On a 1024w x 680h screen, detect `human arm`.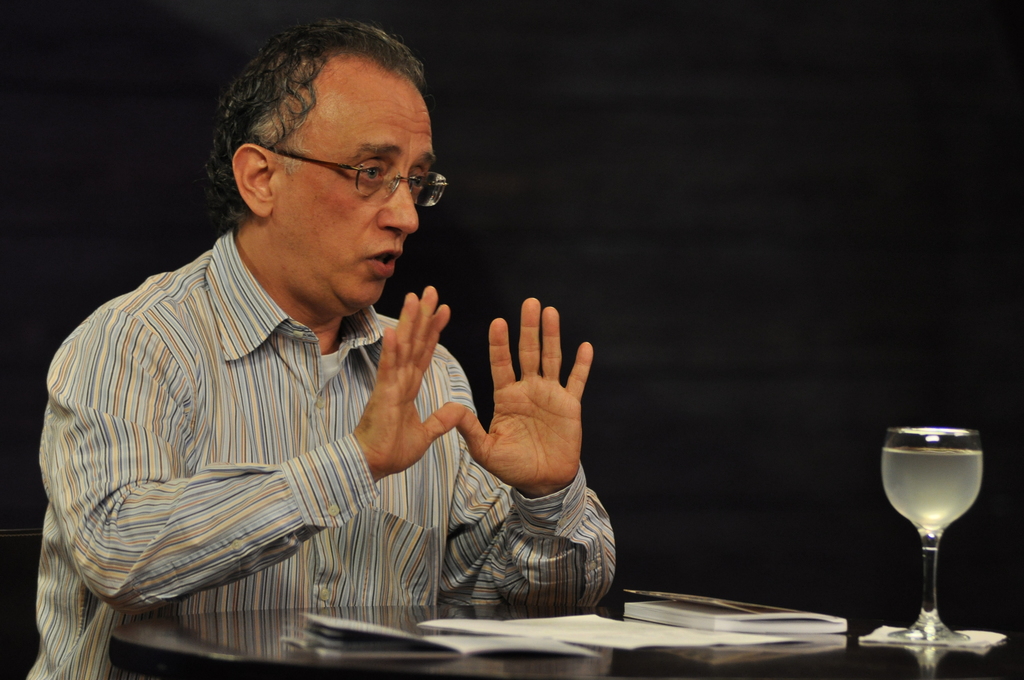
bbox=[47, 283, 467, 610].
